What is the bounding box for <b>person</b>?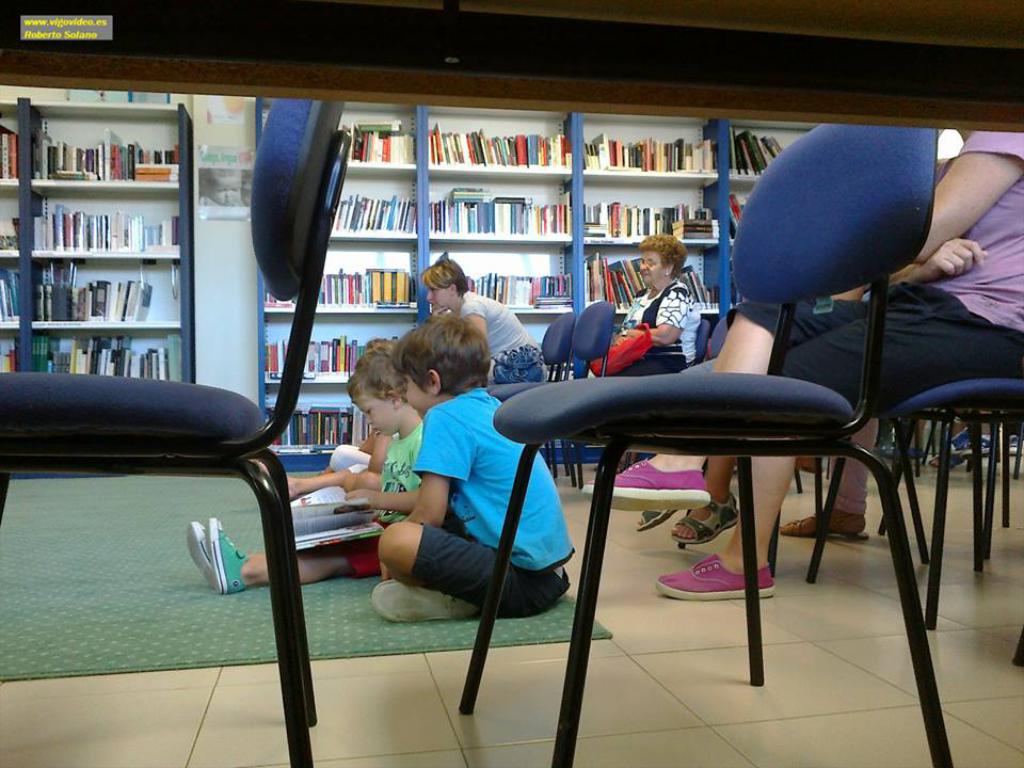
{"x1": 422, "y1": 259, "x2": 525, "y2": 382}.
